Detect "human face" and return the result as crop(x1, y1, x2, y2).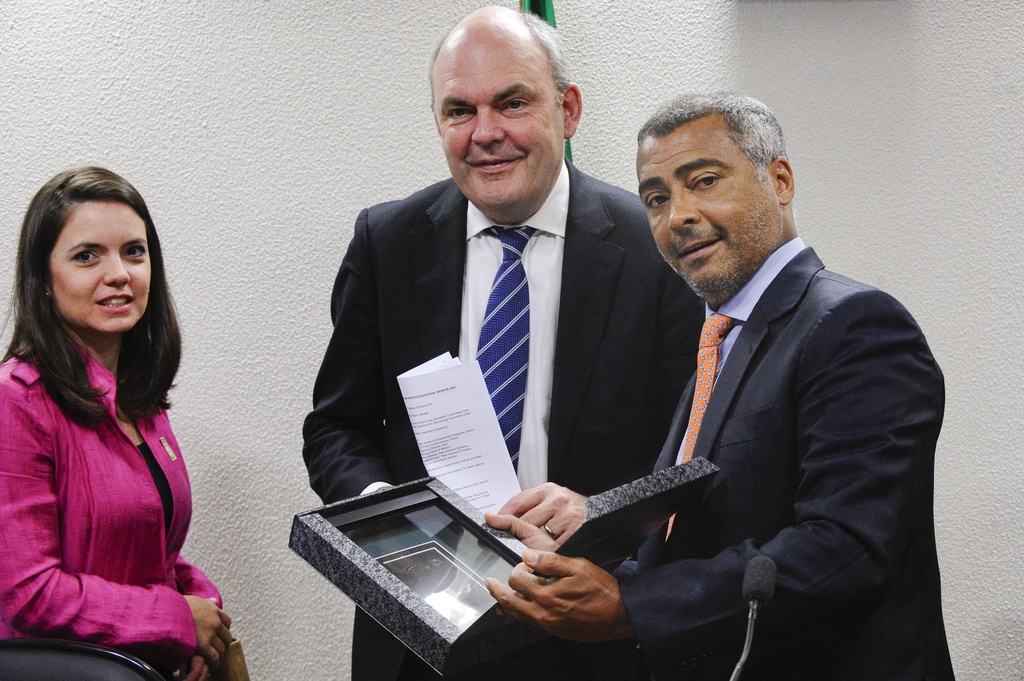
crop(433, 29, 557, 205).
